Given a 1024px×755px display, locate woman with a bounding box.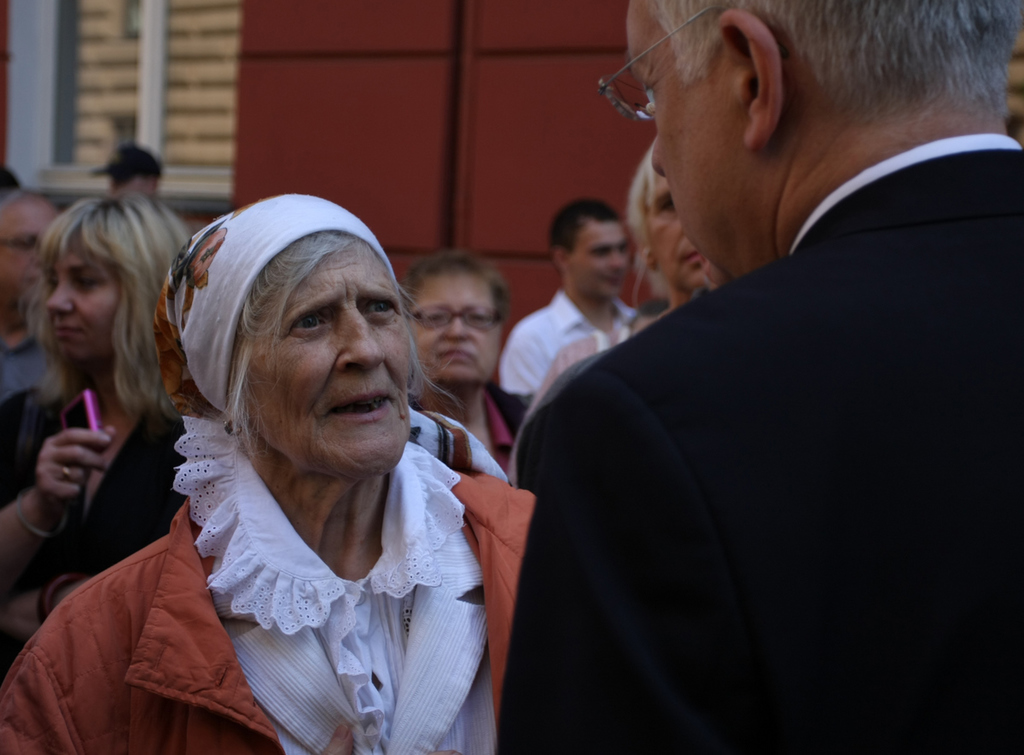
Located: <bbox>399, 250, 532, 491</bbox>.
